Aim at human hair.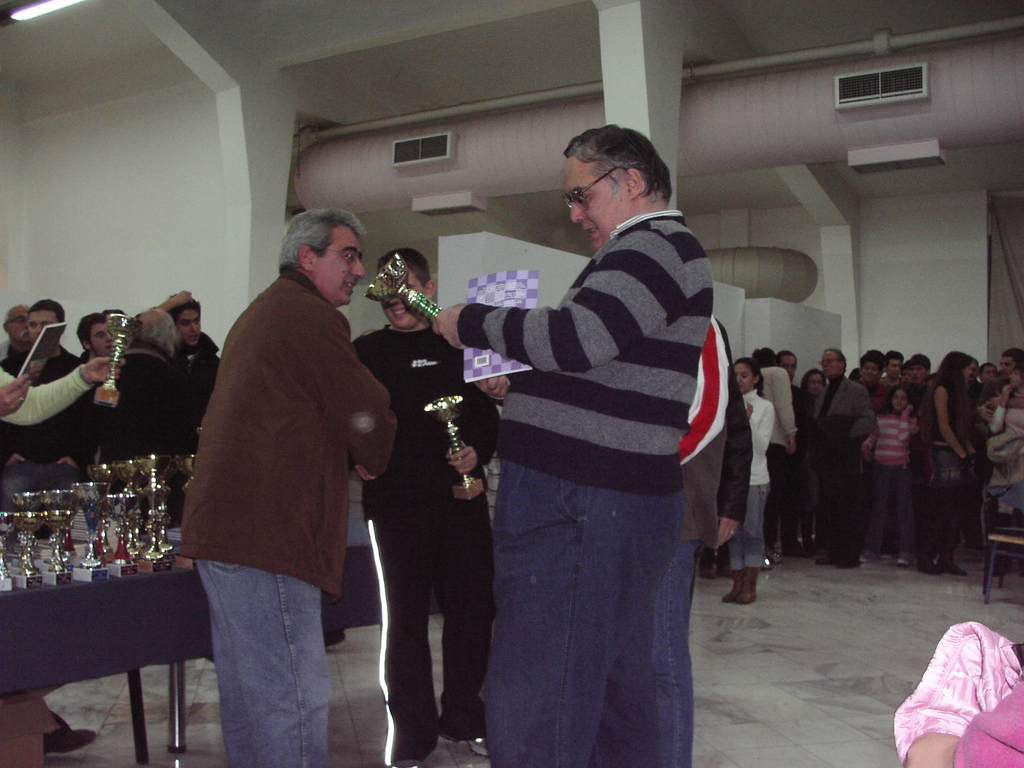
Aimed at BBox(865, 347, 879, 373).
